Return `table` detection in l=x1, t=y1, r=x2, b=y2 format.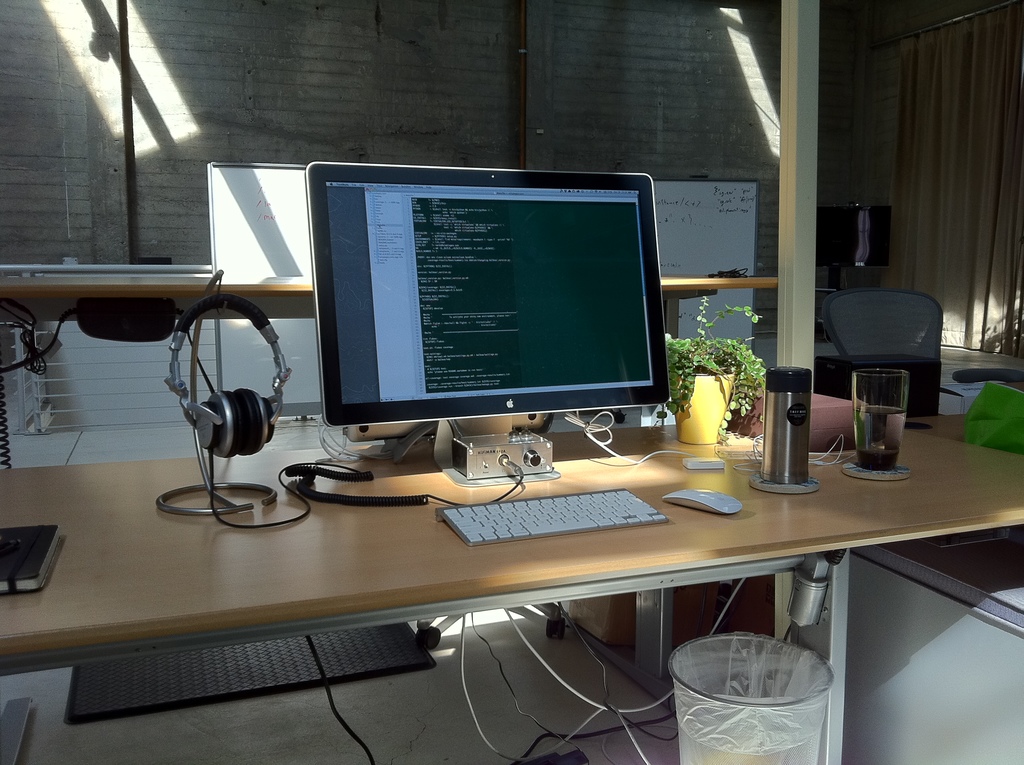
l=15, t=445, r=1016, b=764.
